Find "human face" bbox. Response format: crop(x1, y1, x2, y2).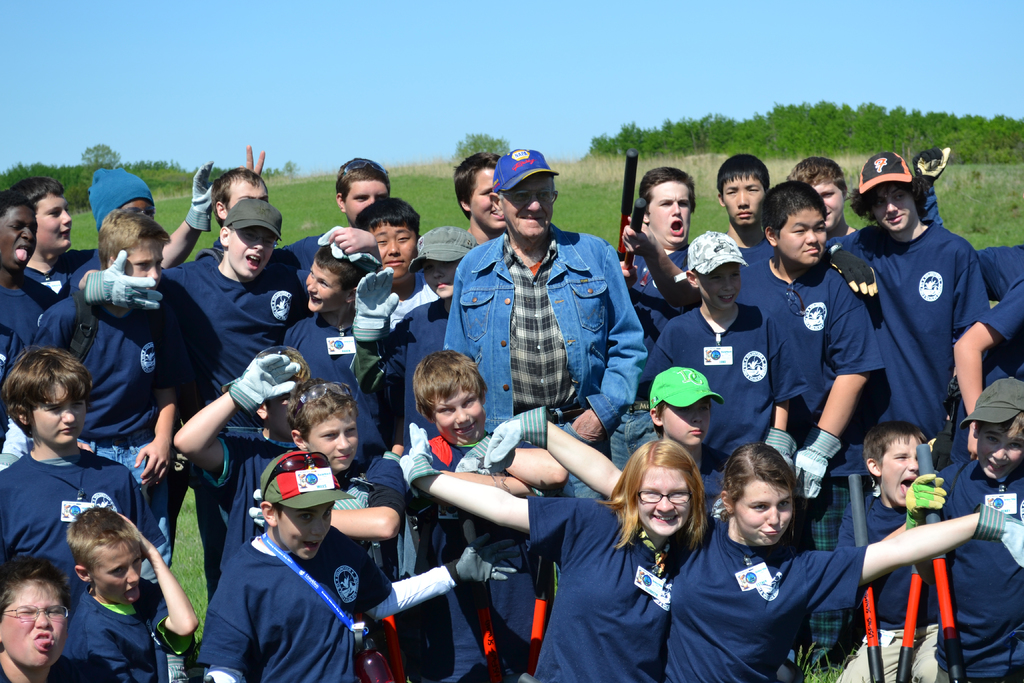
crop(424, 258, 460, 300).
